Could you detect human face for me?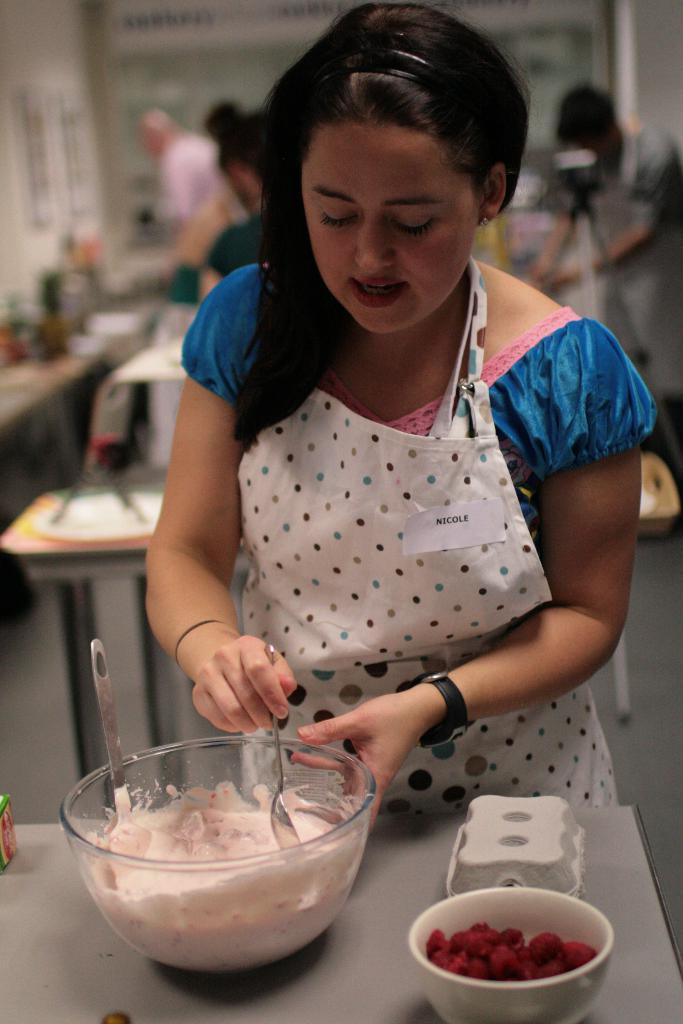
Detection result: (295, 113, 488, 342).
